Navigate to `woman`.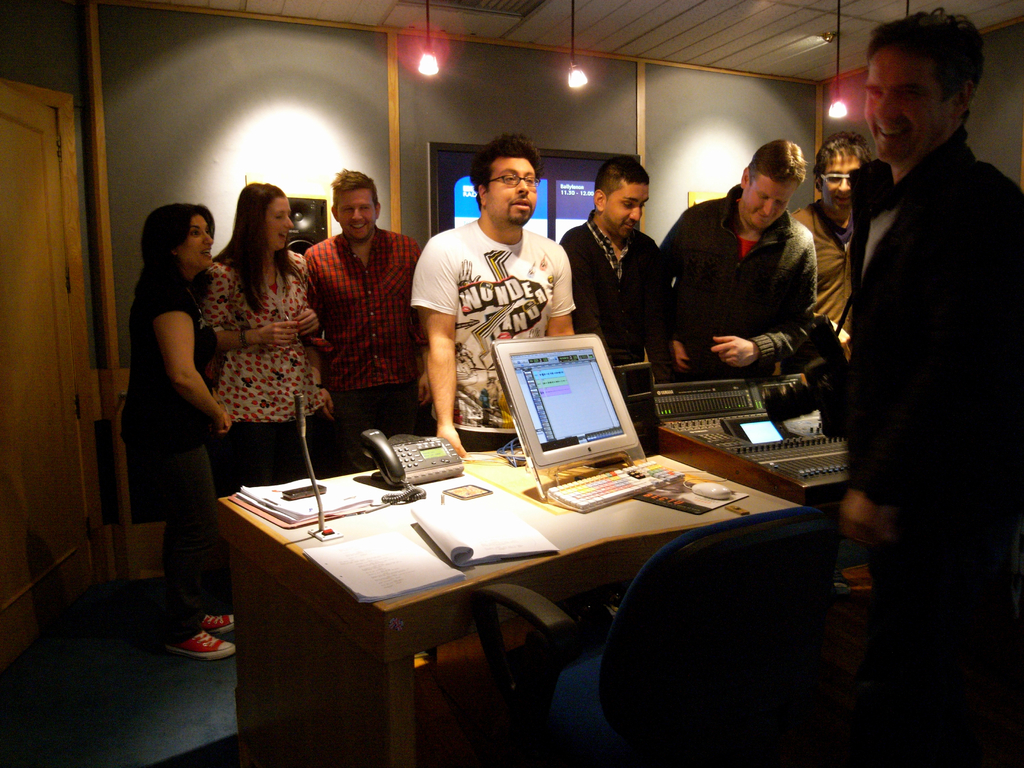
Navigation target: bbox=(111, 157, 252, 678).
